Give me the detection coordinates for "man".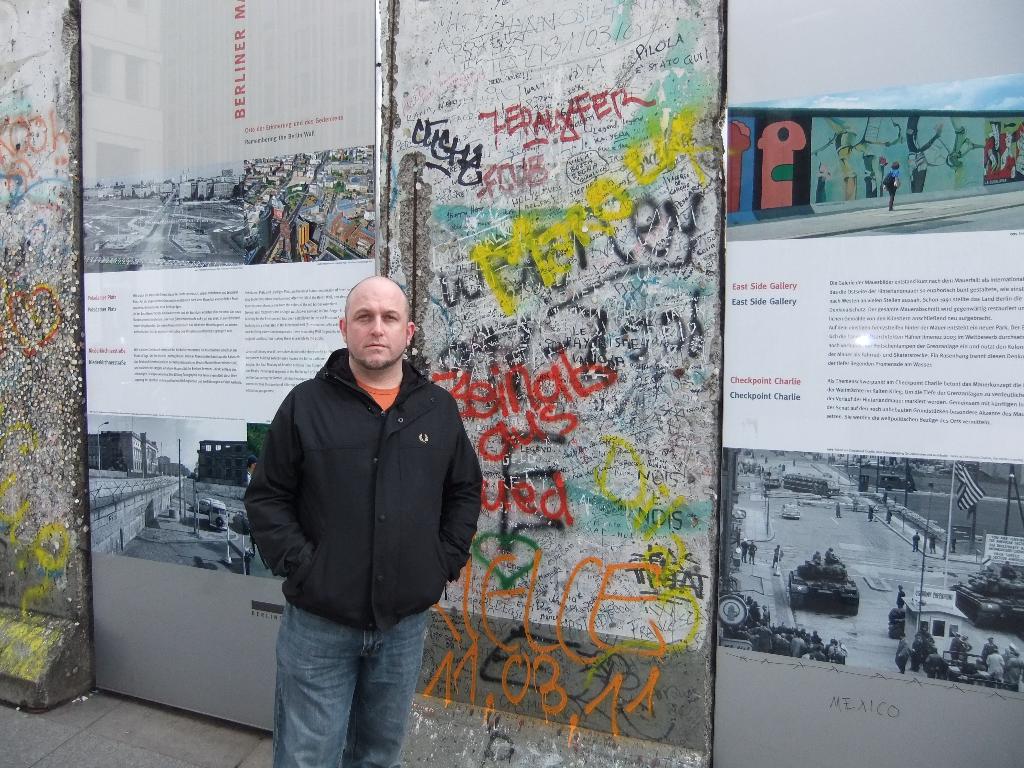
739, 538, 749, 564.
